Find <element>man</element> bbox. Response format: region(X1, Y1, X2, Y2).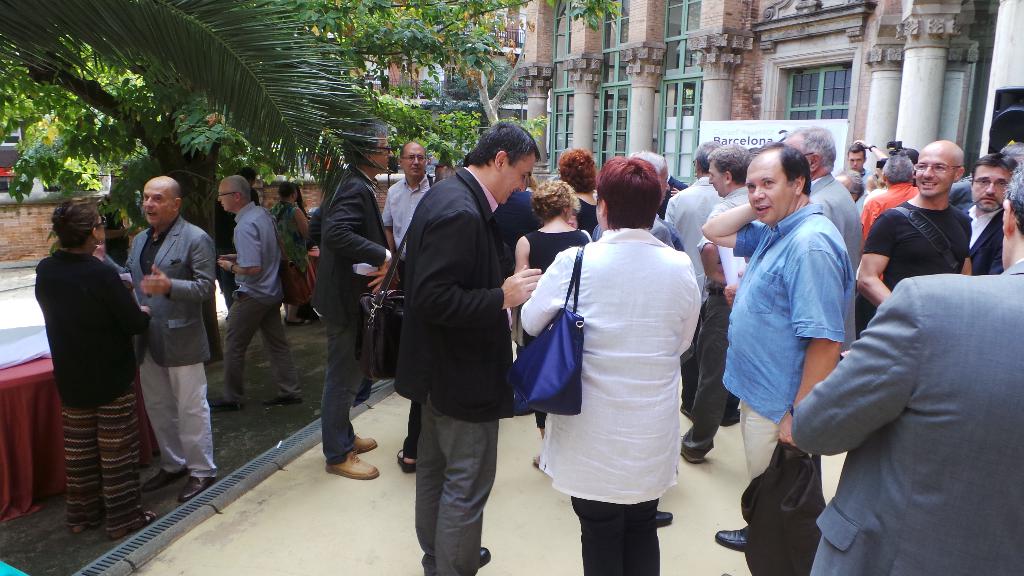
region(93, 178, 220, 495).
